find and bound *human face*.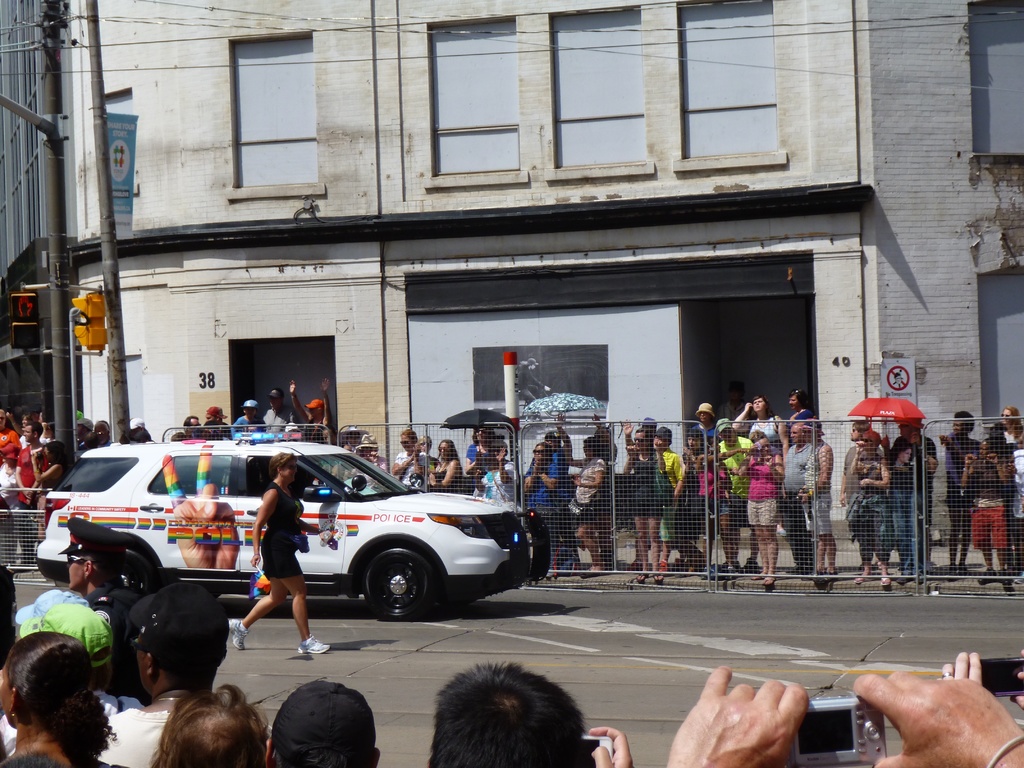
Bound: (x1=399, y1=440, x2=408, y2=446).
